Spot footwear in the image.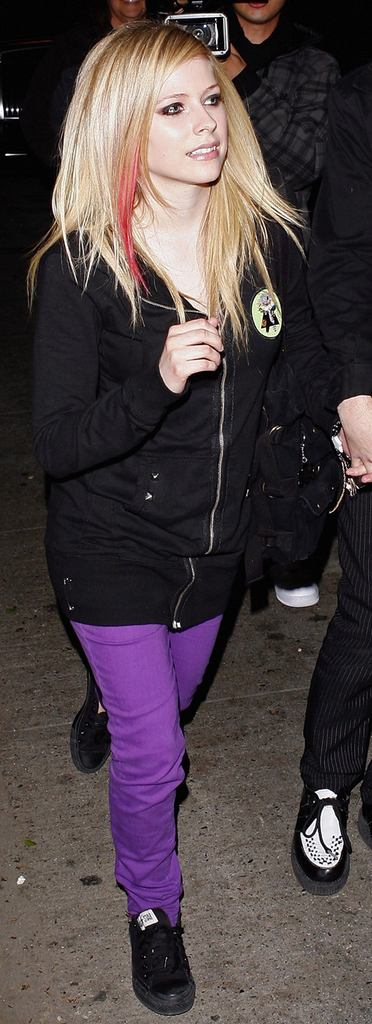
footwear found at region(126, 909, 202, 1017).
